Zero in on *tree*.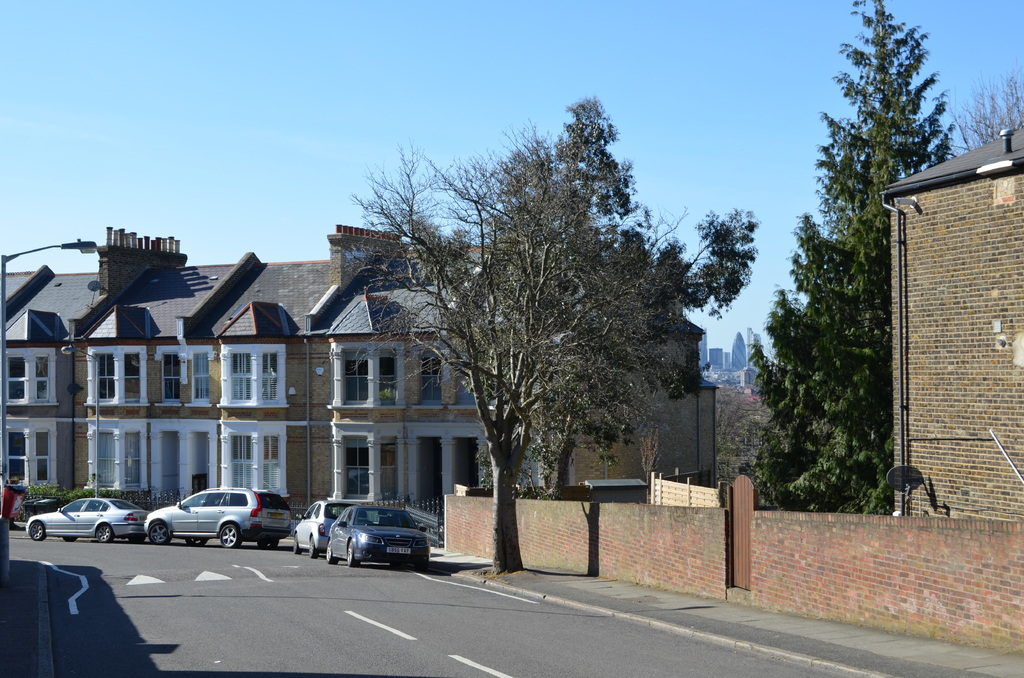
Zeroed in: x1=515 y1=97 x2=774 y2=506.
